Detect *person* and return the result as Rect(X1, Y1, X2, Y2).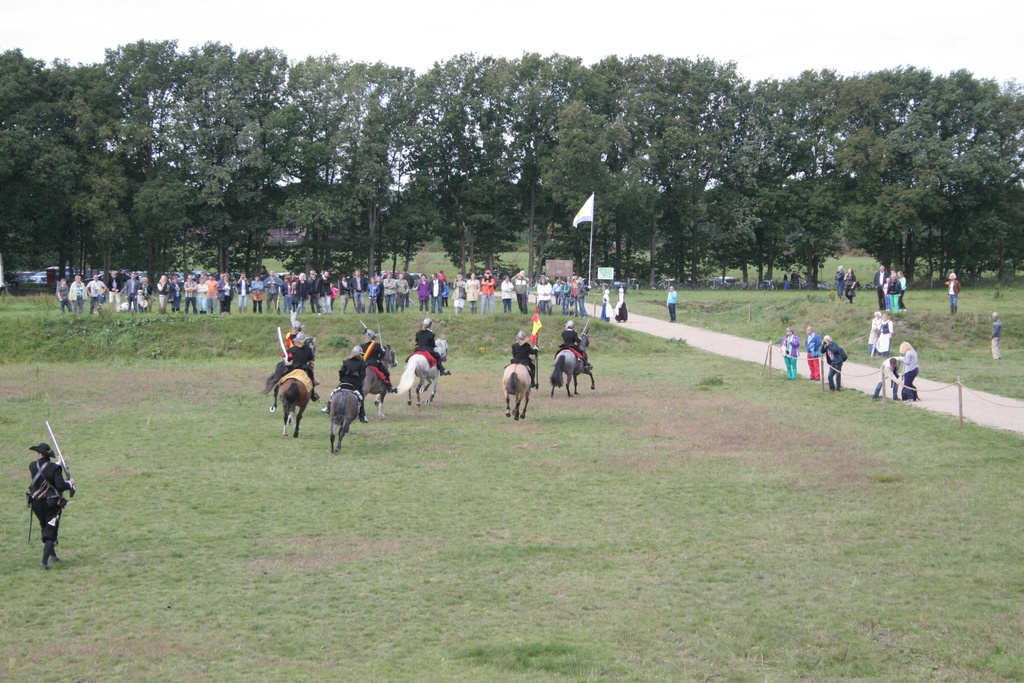
Rect(832, 266, 842, 294).
